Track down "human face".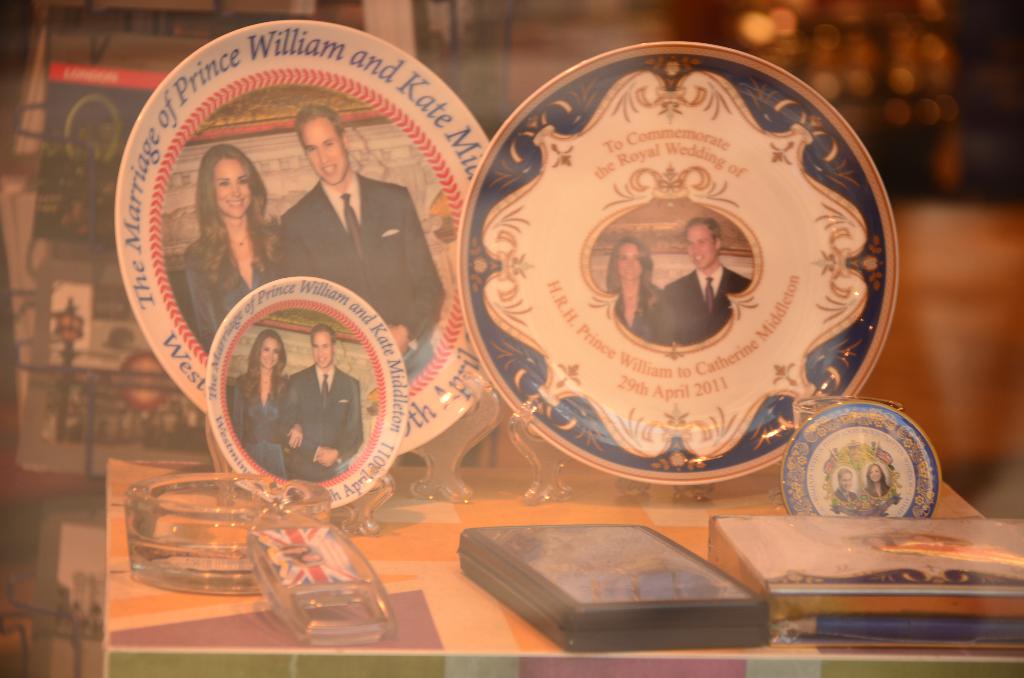
Tracked to bbox=(312, 330, 332, 367).
